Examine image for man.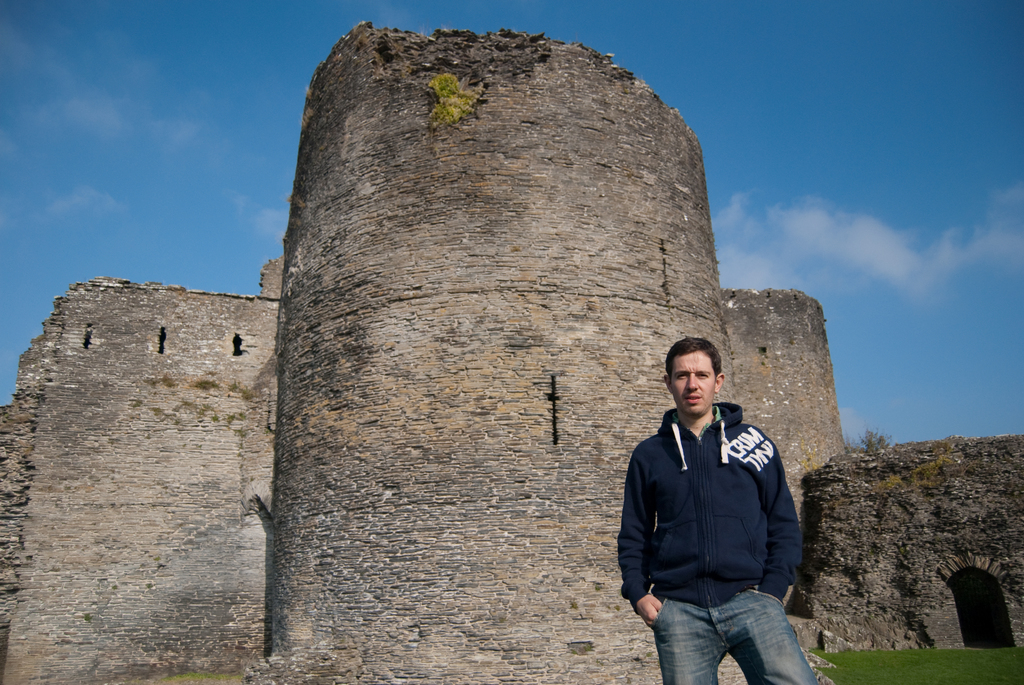
Examination result: pyautogui.locateOnScreen(610, 337, 819, 684).
